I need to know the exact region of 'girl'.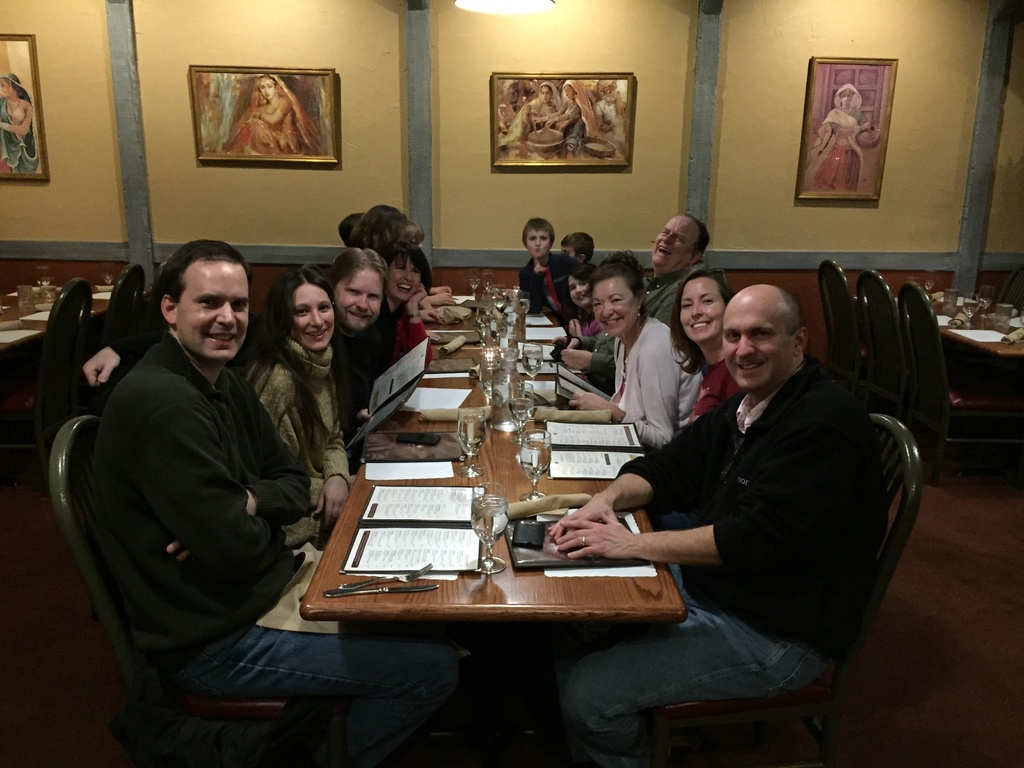
Region: pyautogui.locateOnScreen(380, 244, 430, 358).
